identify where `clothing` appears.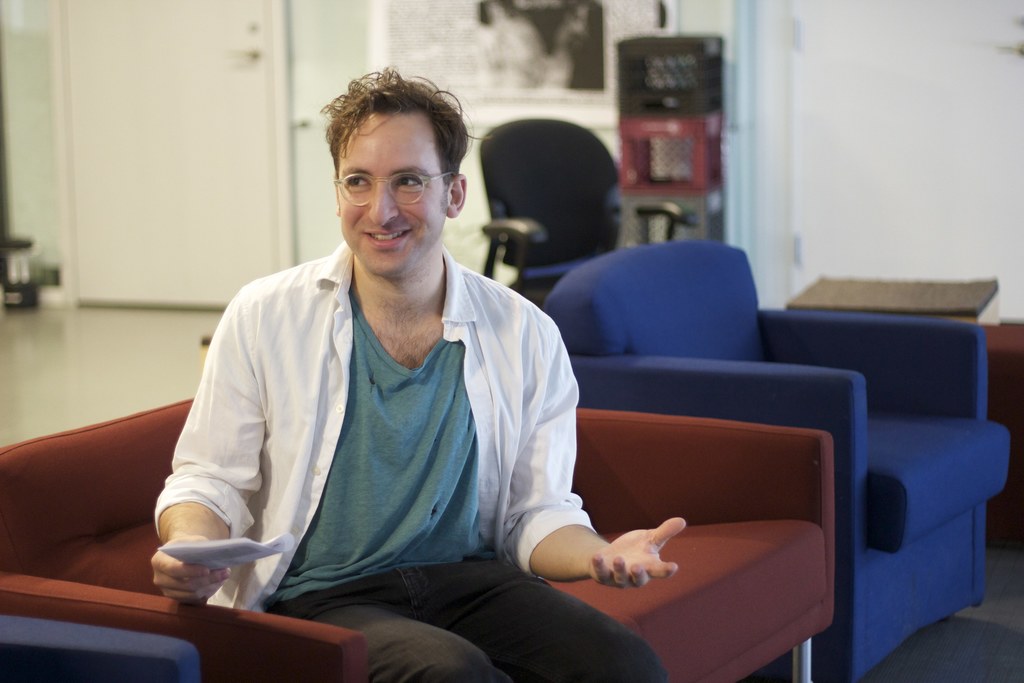
Appears at bbox(151, 217, 589, 639).
